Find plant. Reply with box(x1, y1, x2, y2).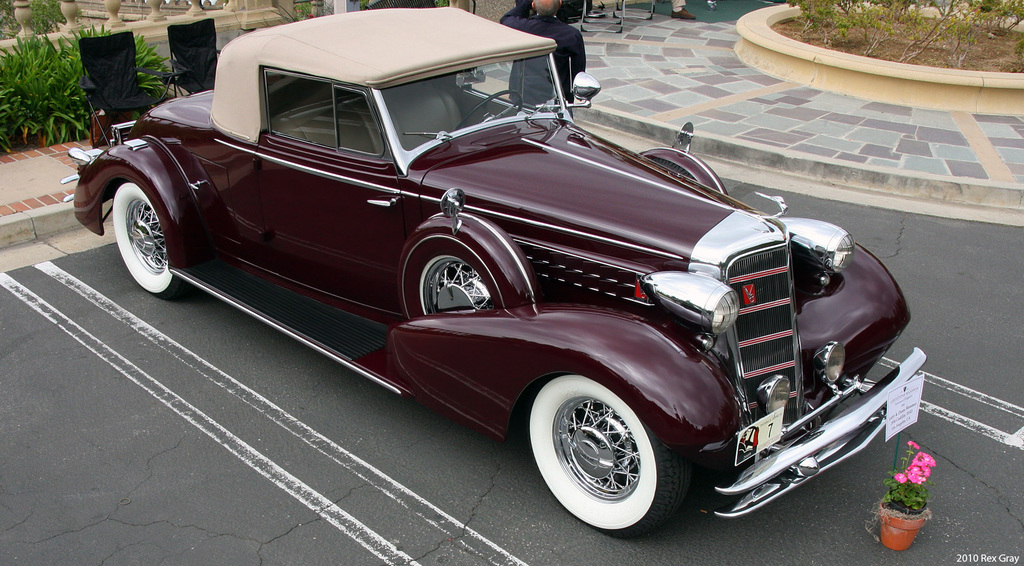
box(890, 435, 932, 511).
